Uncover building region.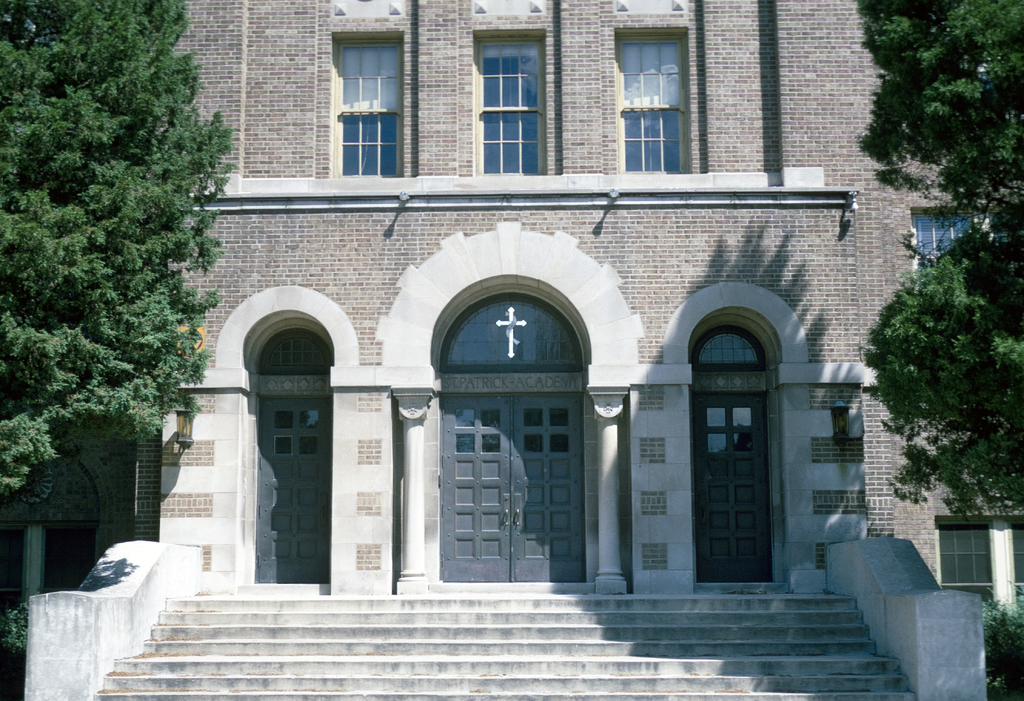
Uncovered: [0,0,1023,596].
